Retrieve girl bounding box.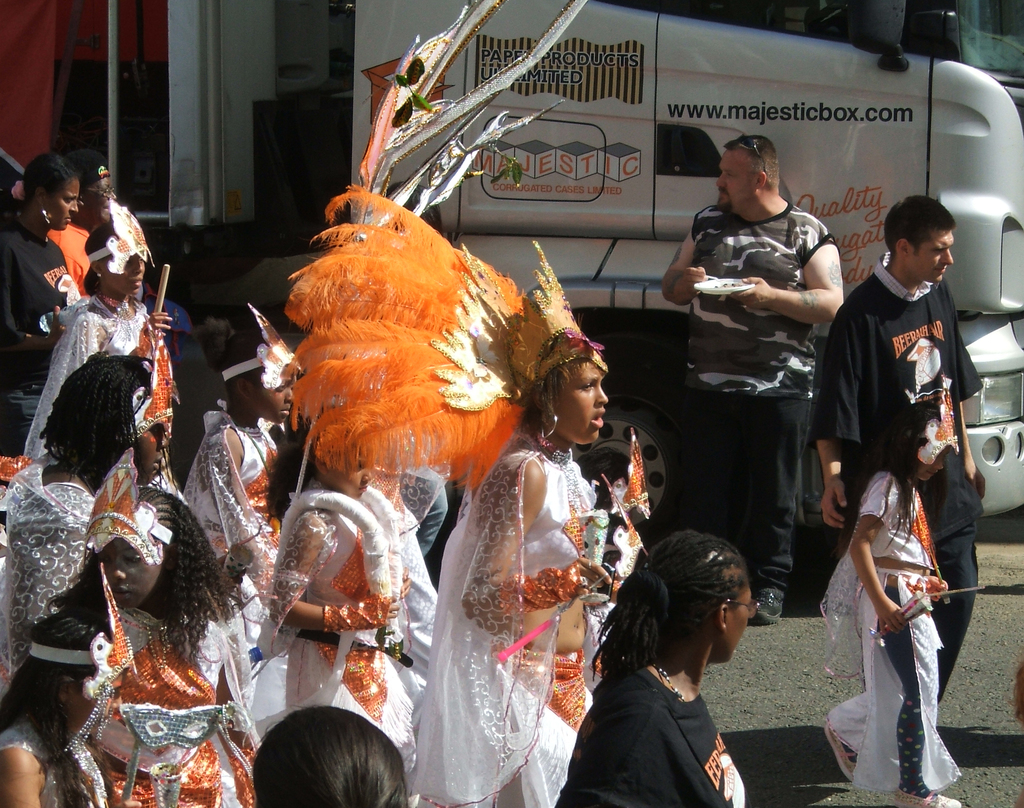
Bounding box: bbox(181, 299, 310, 699).
